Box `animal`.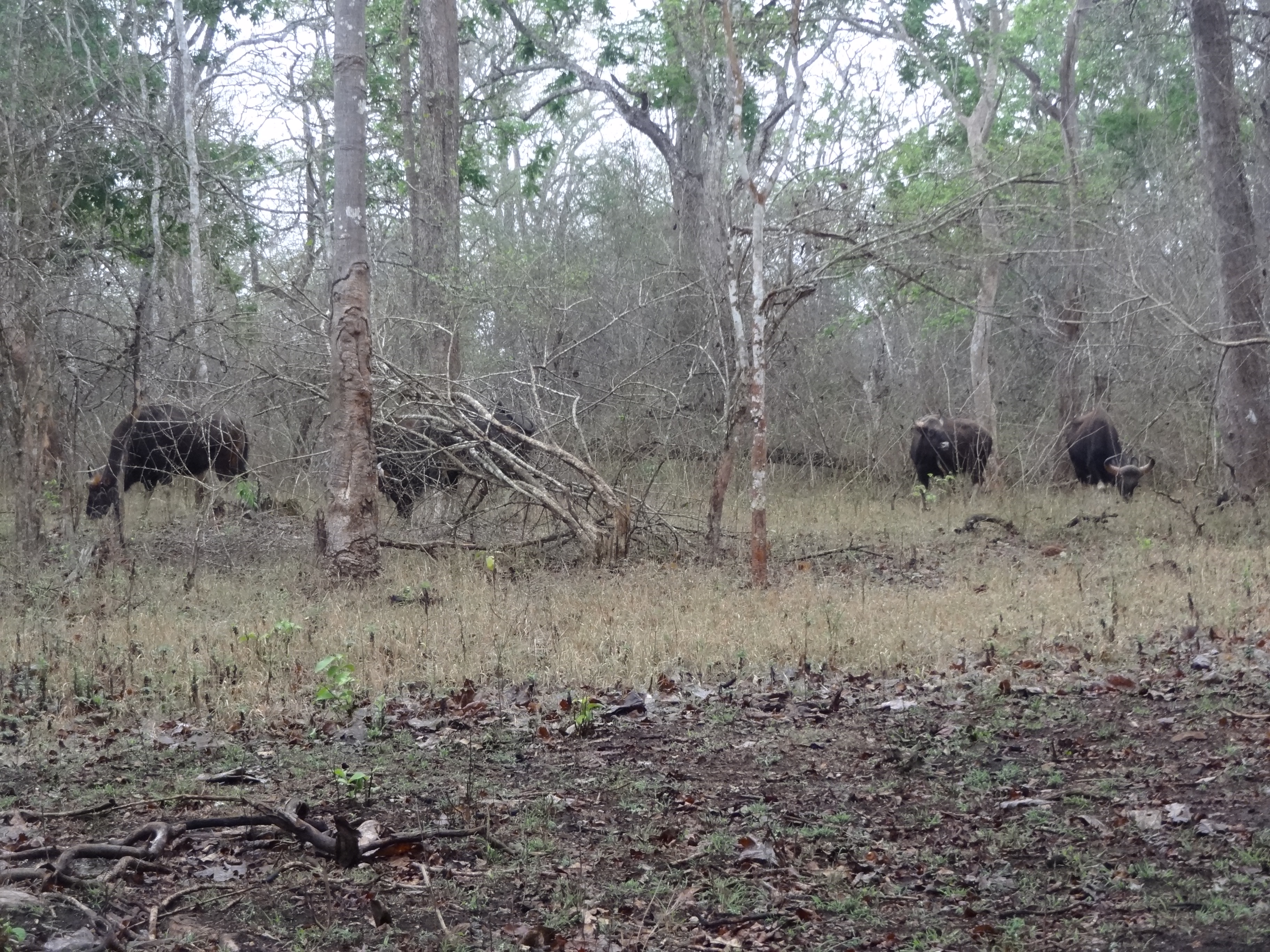
pyautogui.locateOnScreen(126, 144, 180, 181).
